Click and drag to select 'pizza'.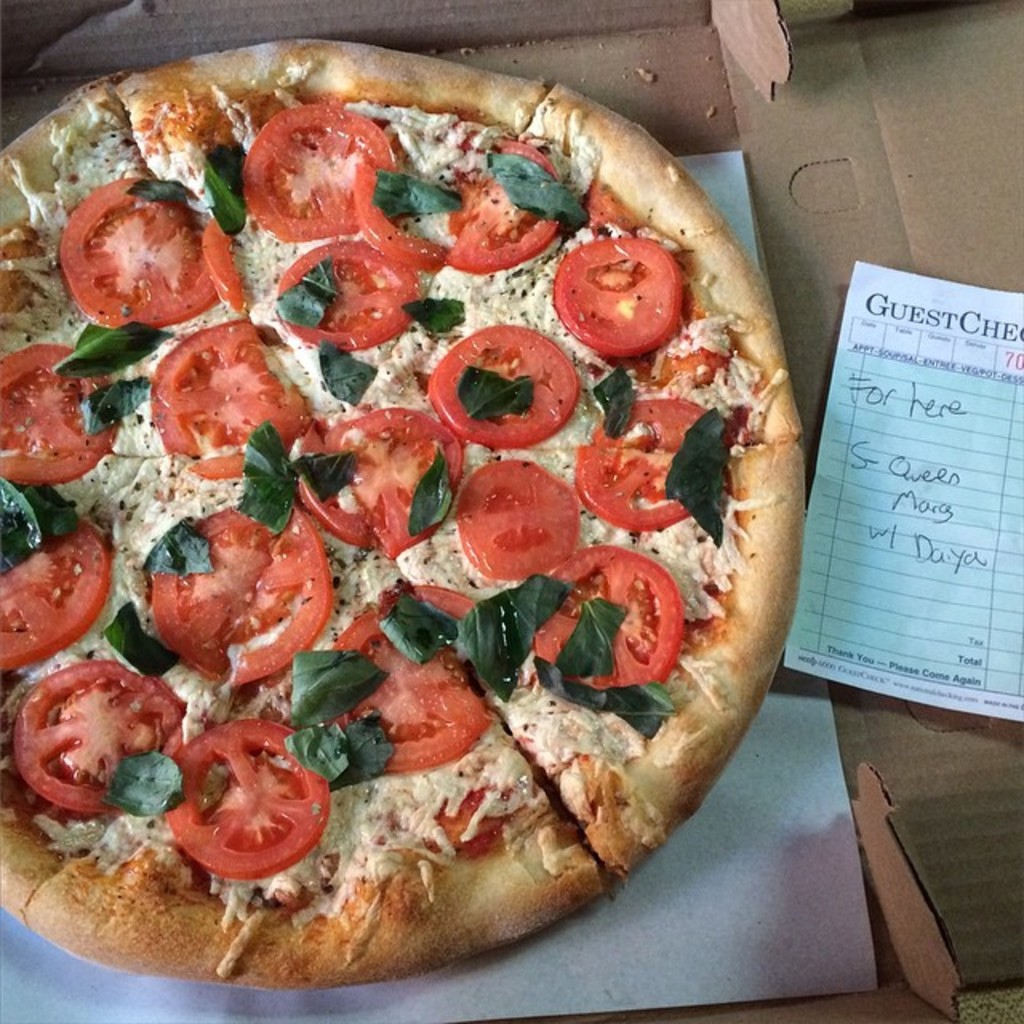
Selection: l=362, t=93, r=797, b=427.
